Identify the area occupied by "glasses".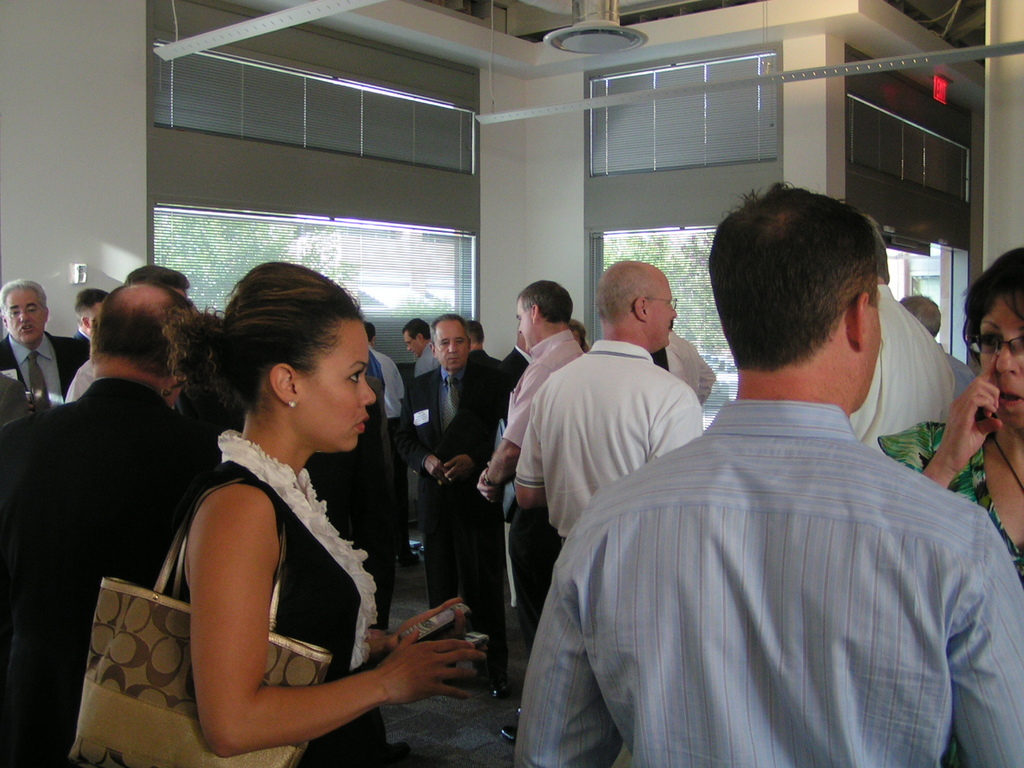
Area: locate(965, 334, 1023, 355).
